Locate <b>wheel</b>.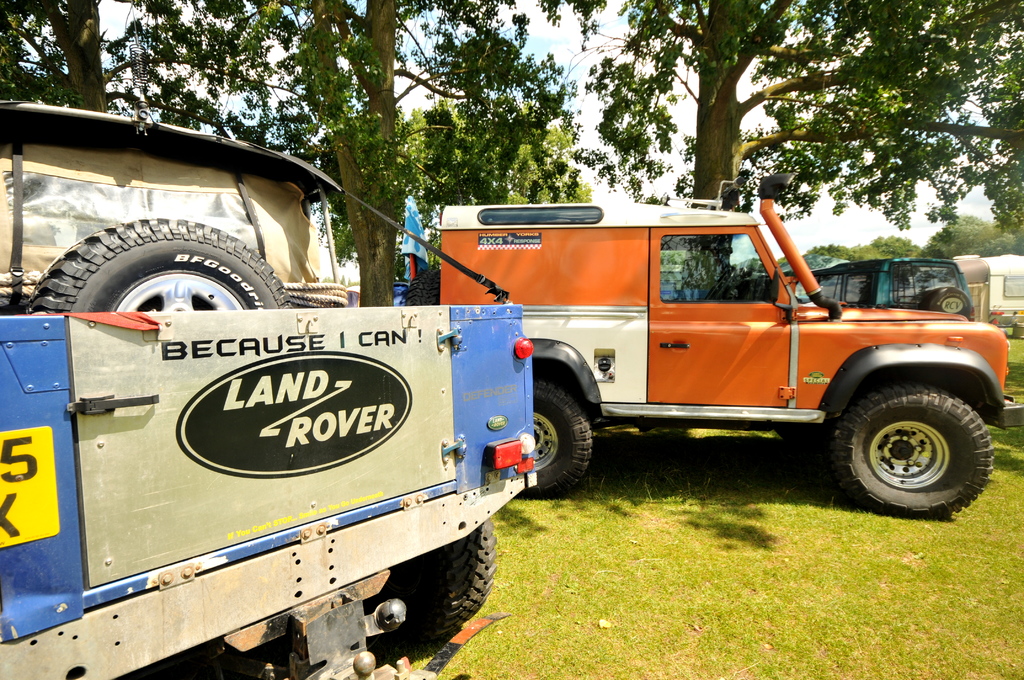
Bounding box: 412 518 496 635.
